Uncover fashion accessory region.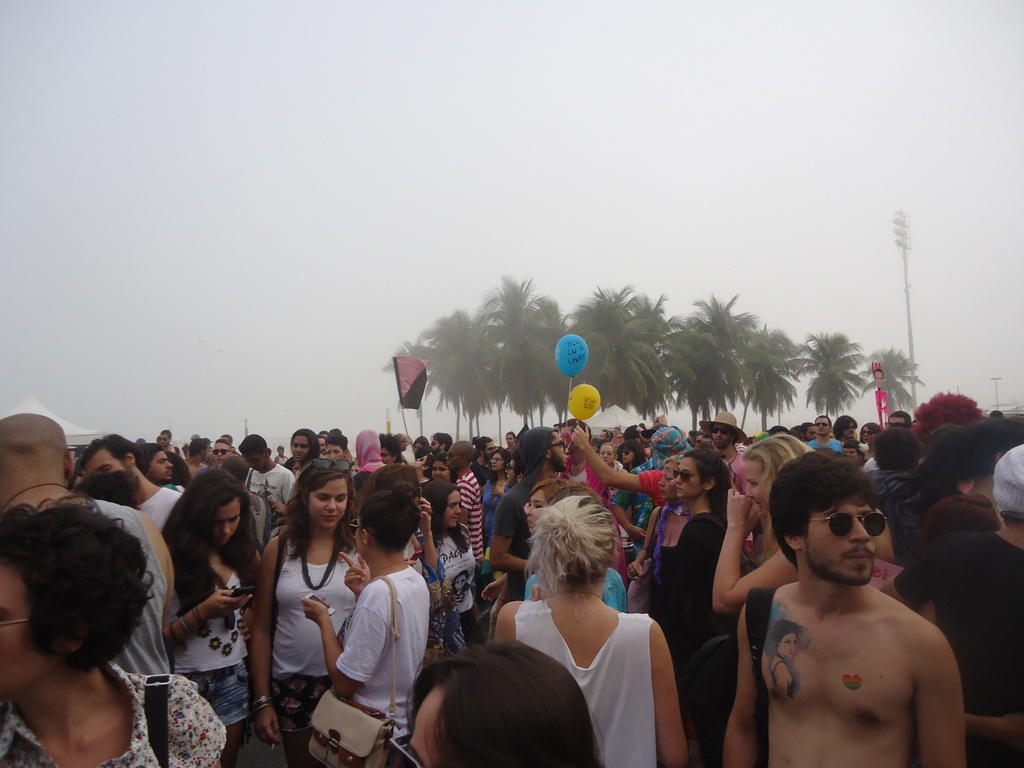
Uncovered: {"x1": 482, "y1": 444, "x2": 498, "y2": 449}.
